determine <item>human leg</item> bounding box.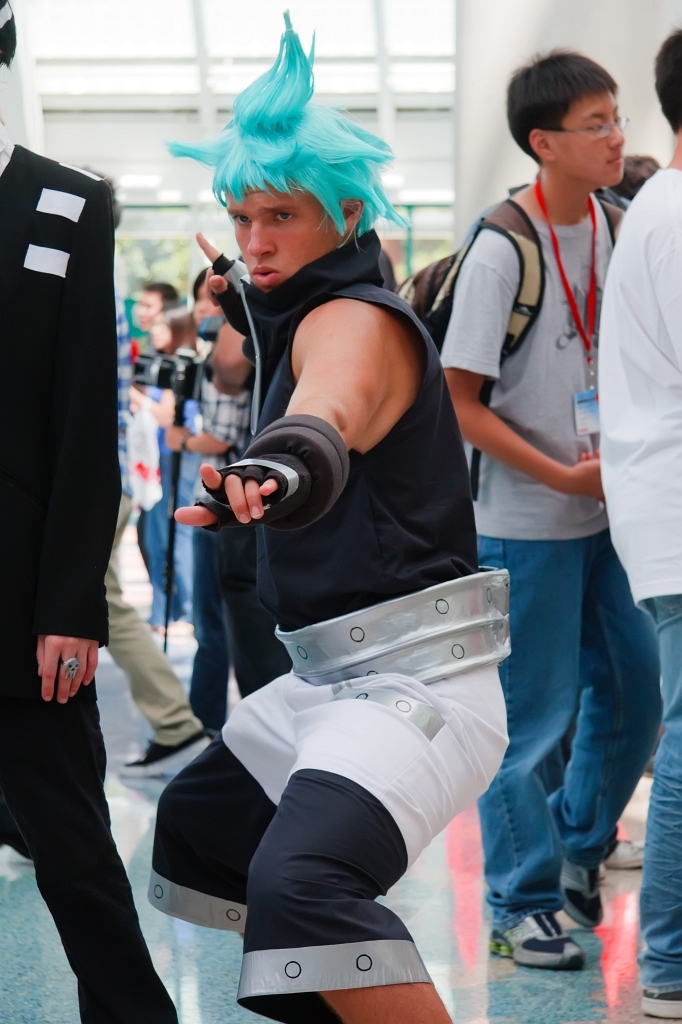
Determined: select_region(495, 540, 585, 966).
